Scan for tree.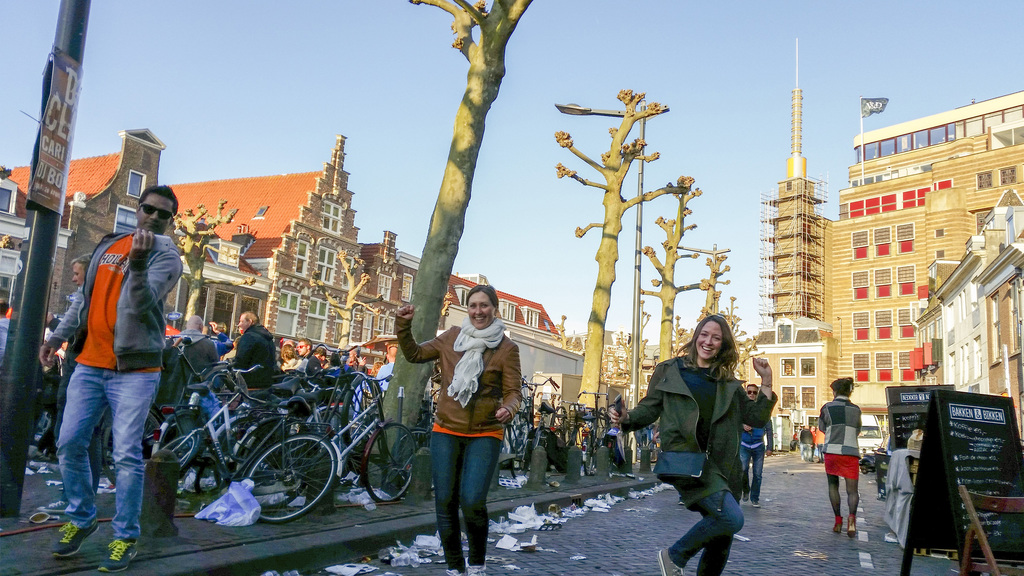
Scan result: bbox=[440, 288, 454, 317].
